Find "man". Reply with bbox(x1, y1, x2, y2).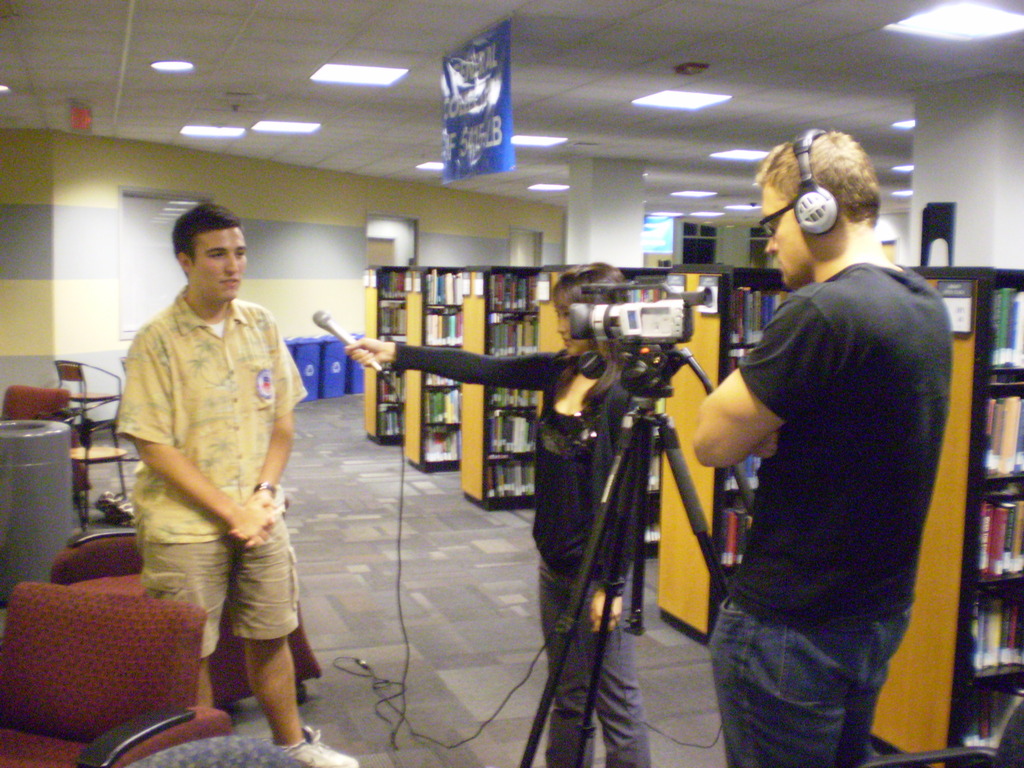
bbox(113, 200, 321, 748).
